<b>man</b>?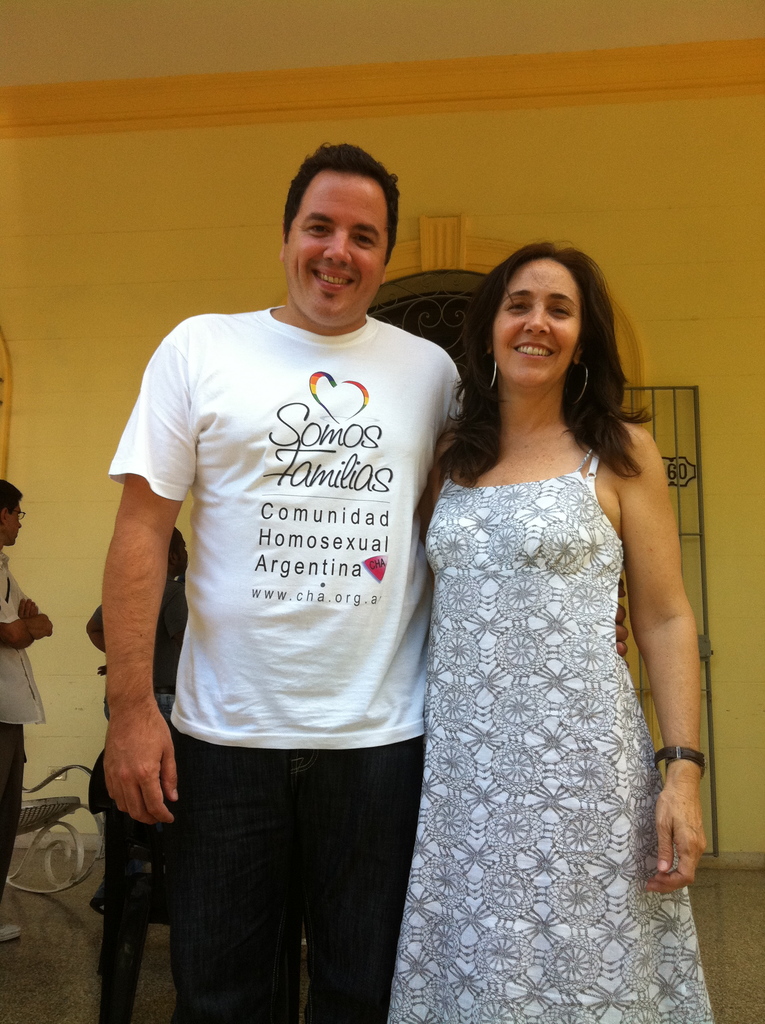
left=0, top=479, right=58, bottom=944
